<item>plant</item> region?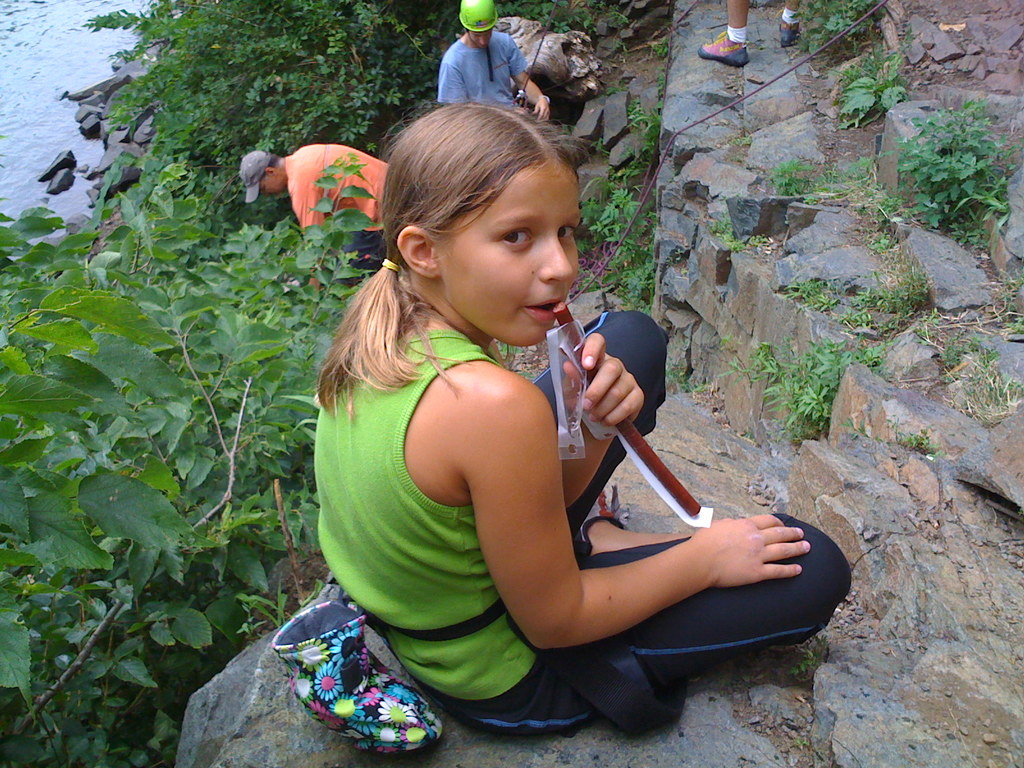
<box>796,0,893,56</box>
